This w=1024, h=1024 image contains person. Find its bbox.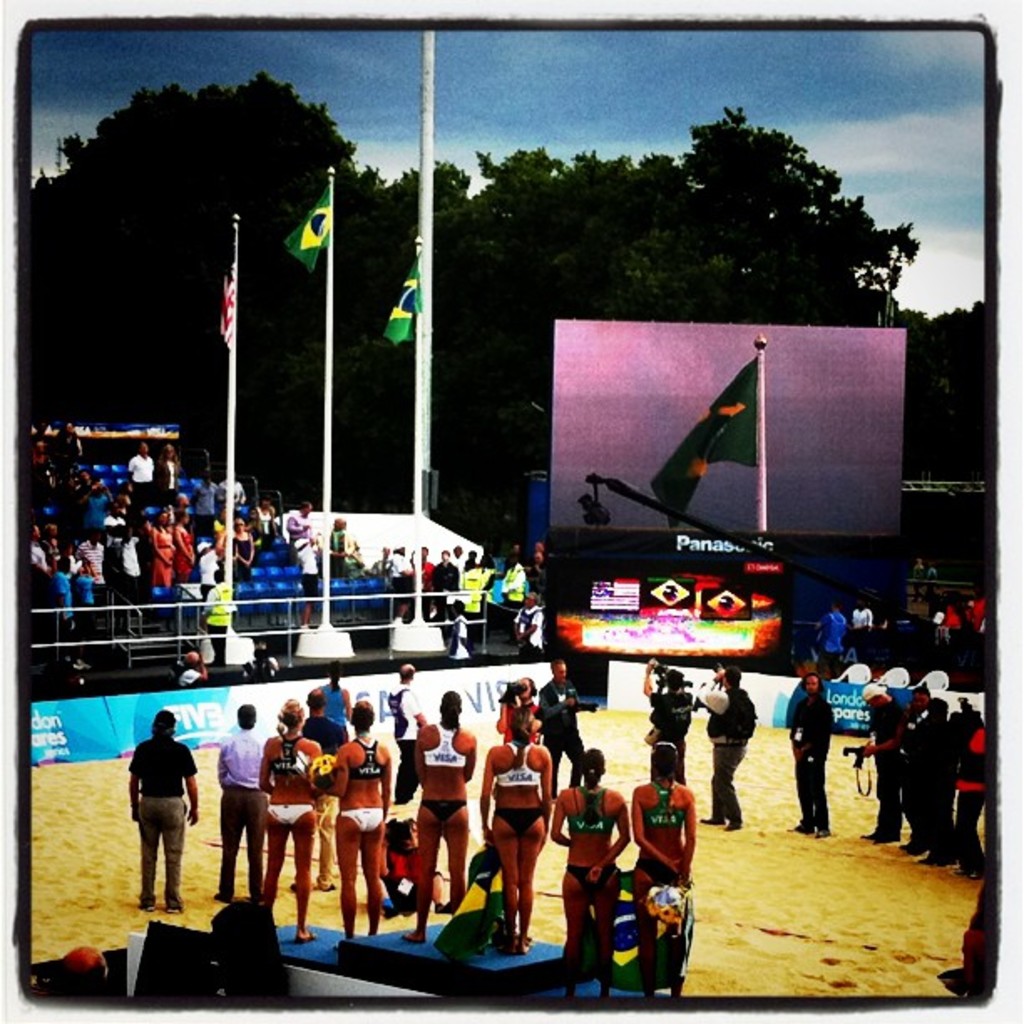
119 691 191 895.
